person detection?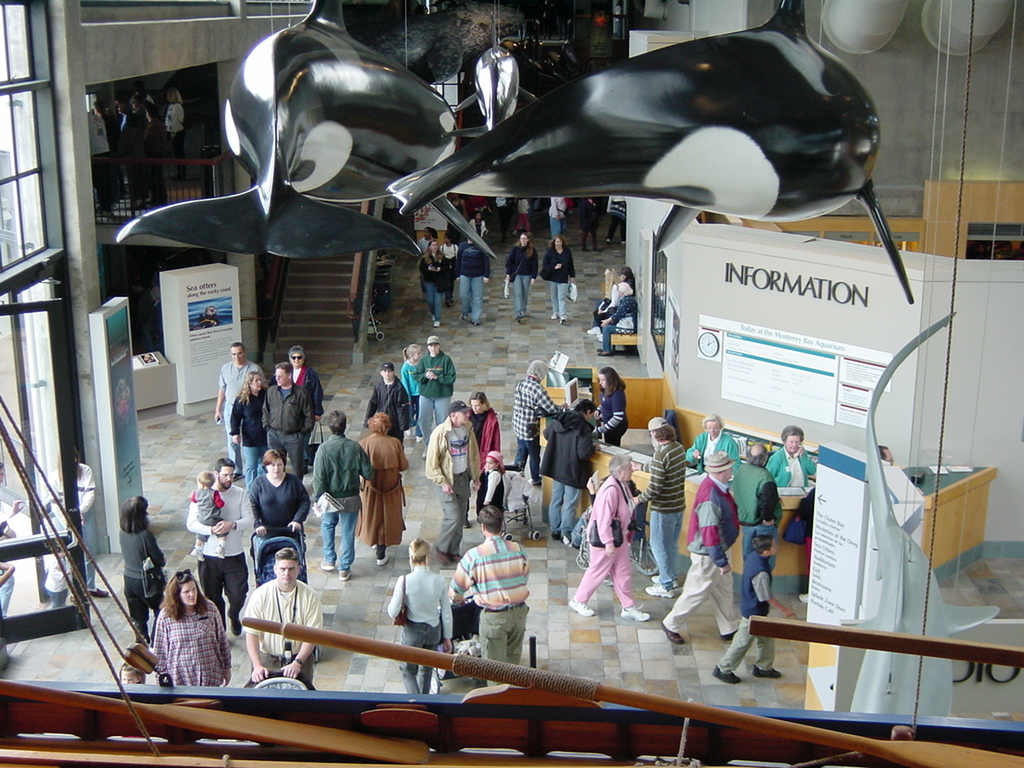
<bbox>356, 413, 410, 563</bbox>
